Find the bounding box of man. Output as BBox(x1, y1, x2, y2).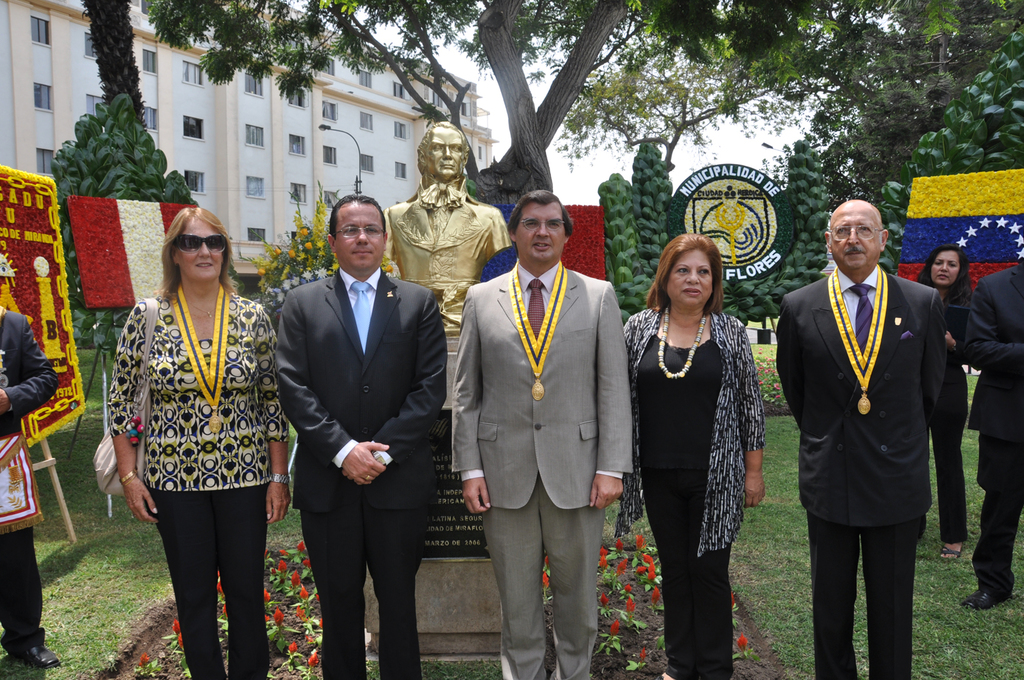
BBox(273, 194, 446, 673).
